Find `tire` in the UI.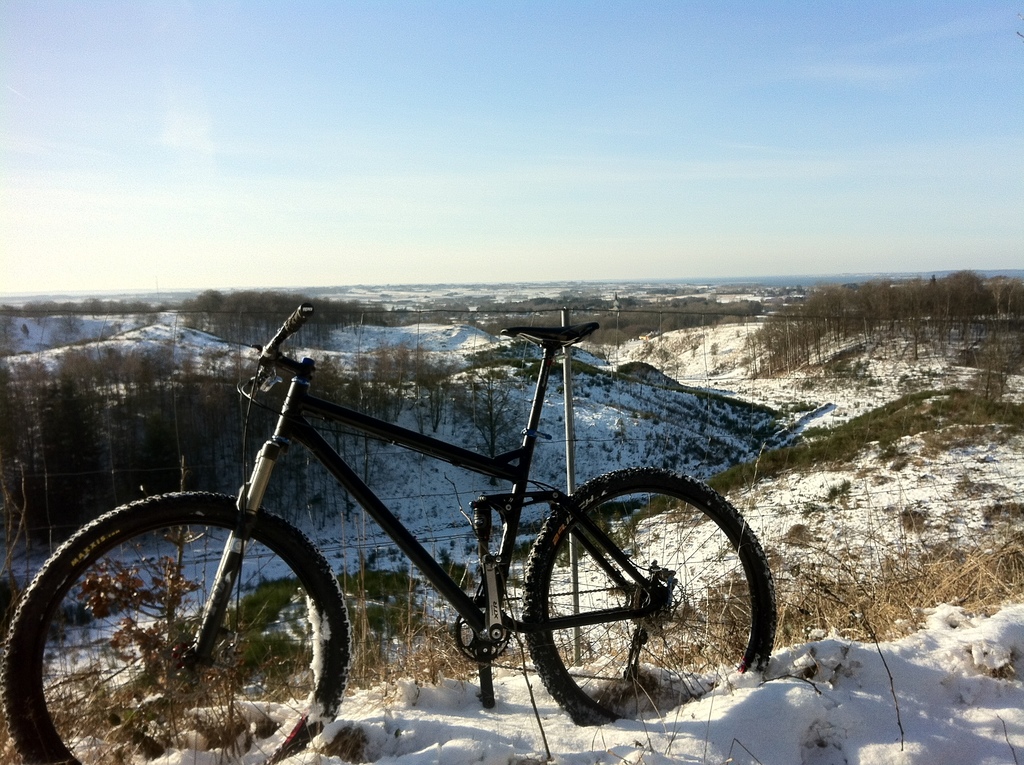
UI element at locate(36, 474, 349, 752).
